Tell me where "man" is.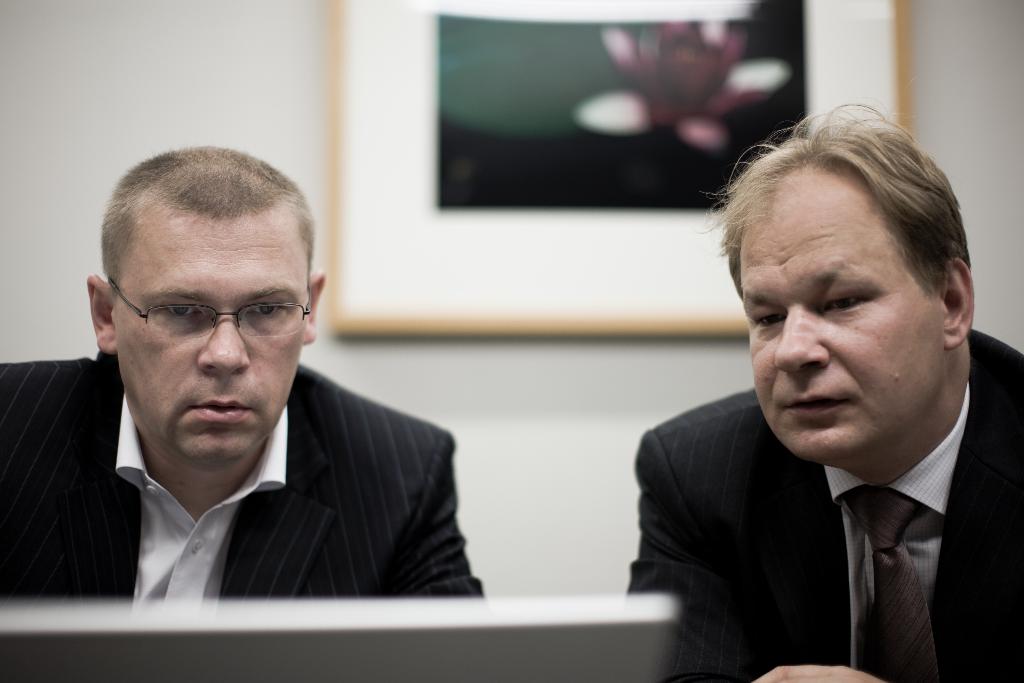
"man" is at left=609, top=135, right=1023, bottom=670.
